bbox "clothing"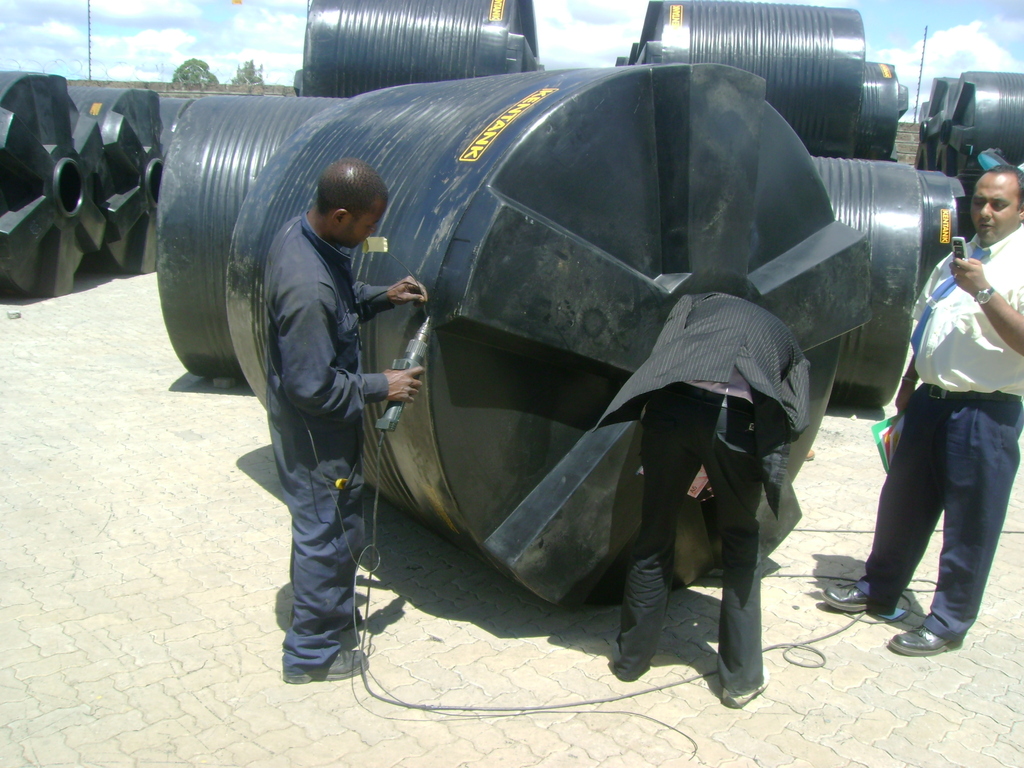
593, 291, 811, 694
